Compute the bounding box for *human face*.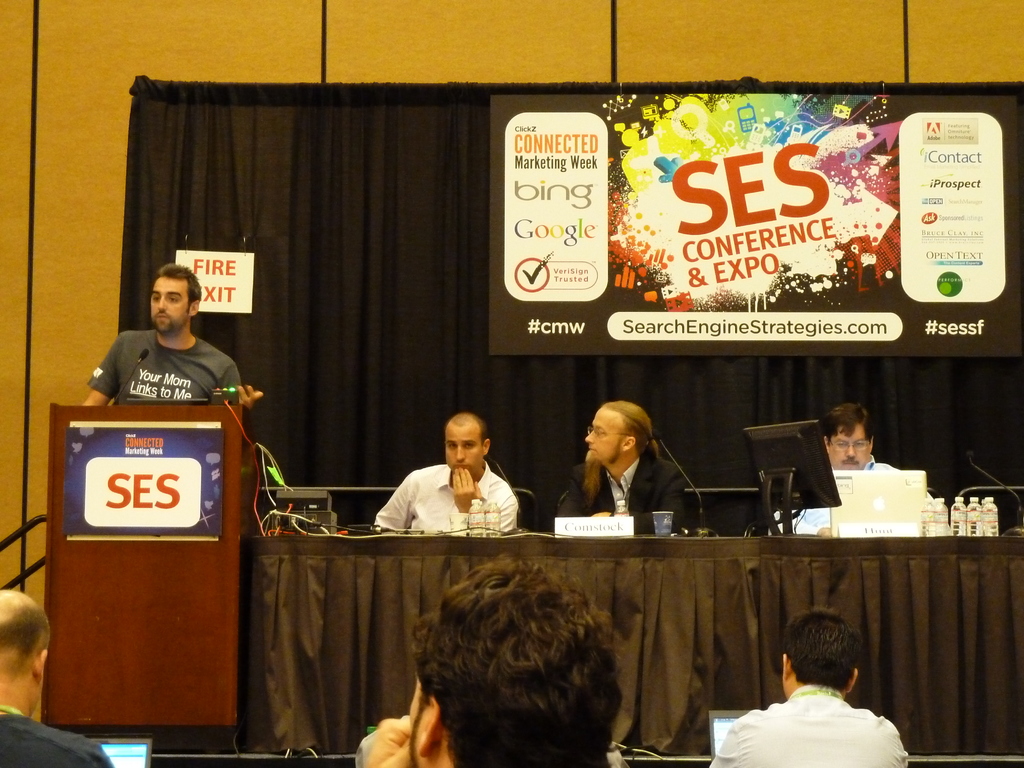
bbox=(147, 275, 189, 337).
